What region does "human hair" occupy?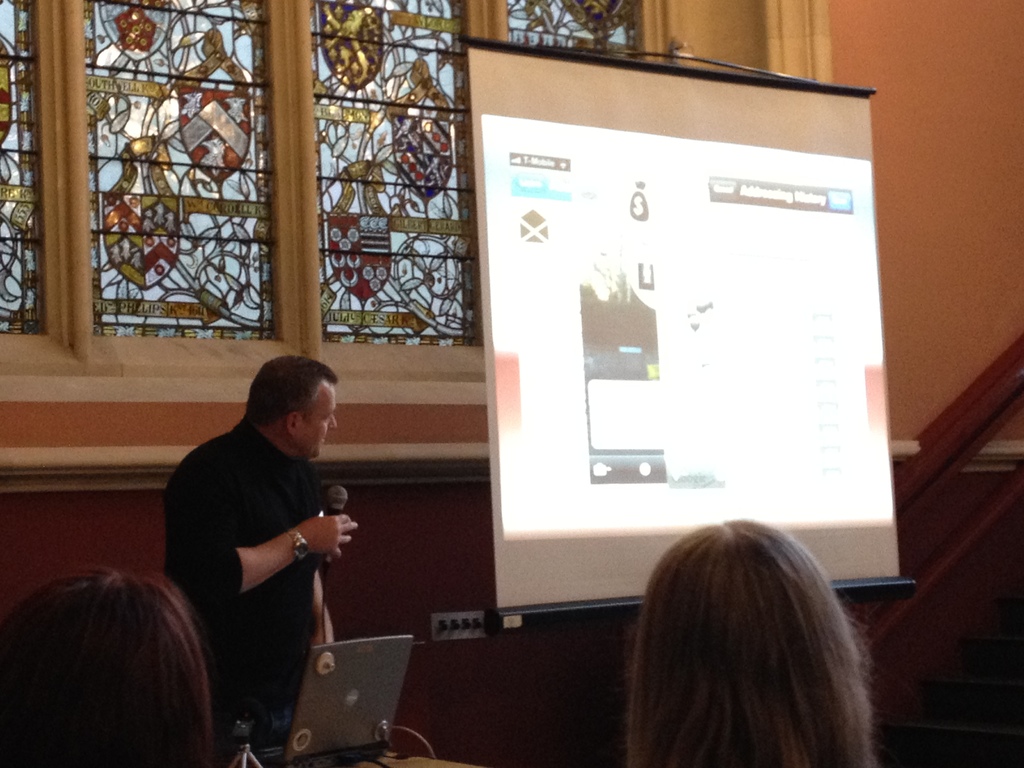
{"x1": 239, "y1": 355, "x2": 340, "y2": 427}.
